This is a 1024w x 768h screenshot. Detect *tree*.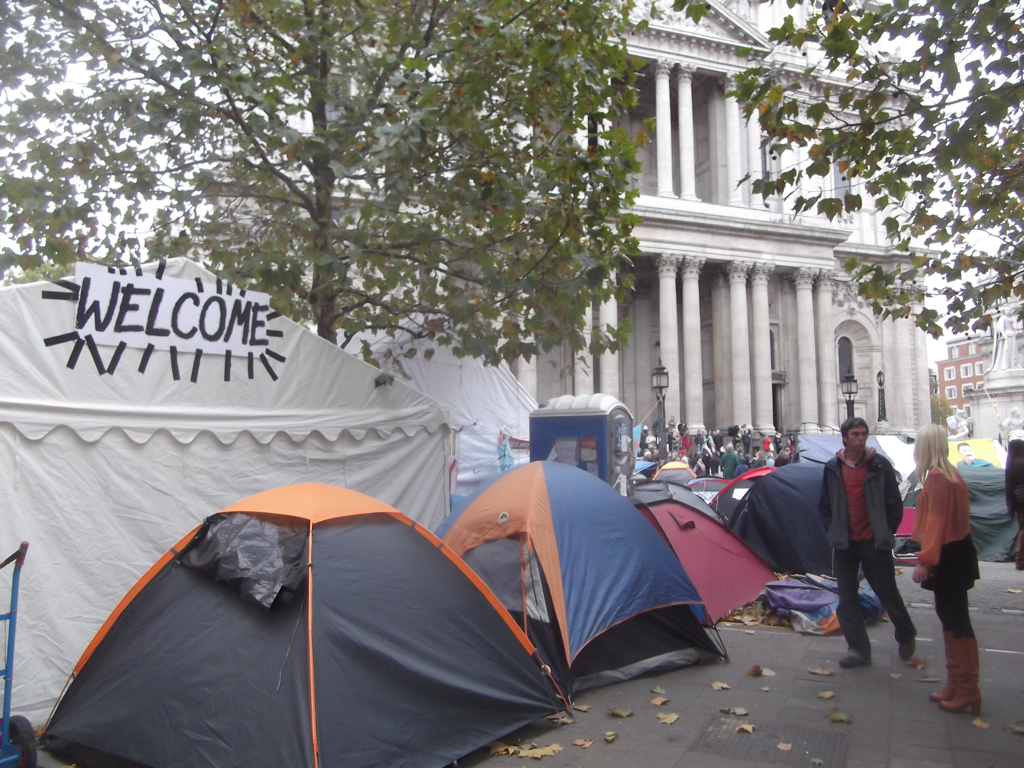
box=[0, 0, 668, 394].
